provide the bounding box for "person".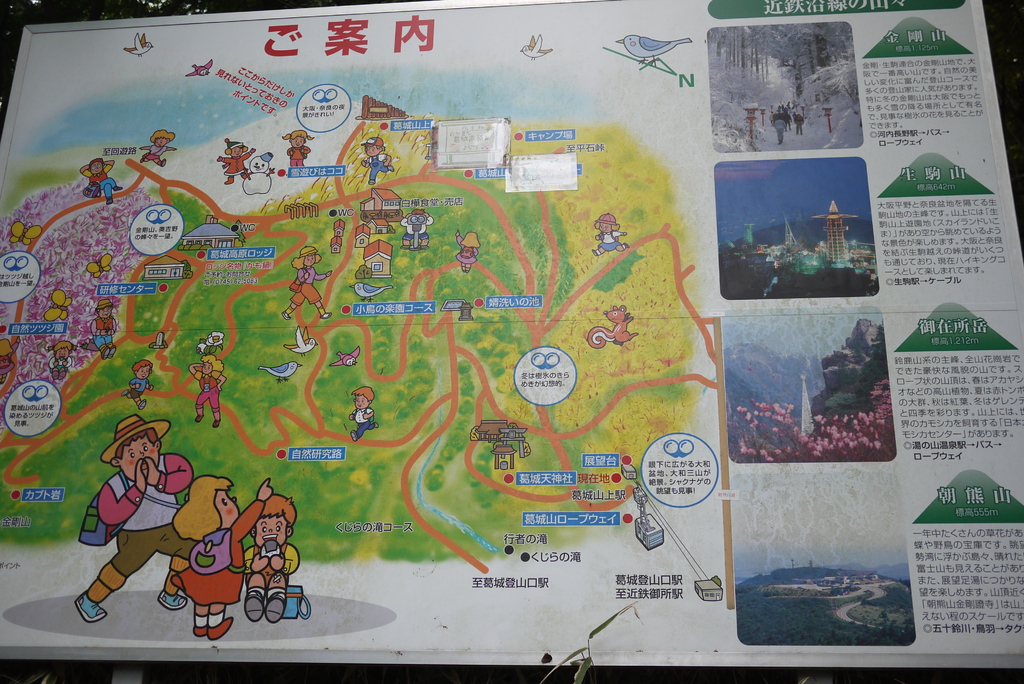
[79,395,182,628].
